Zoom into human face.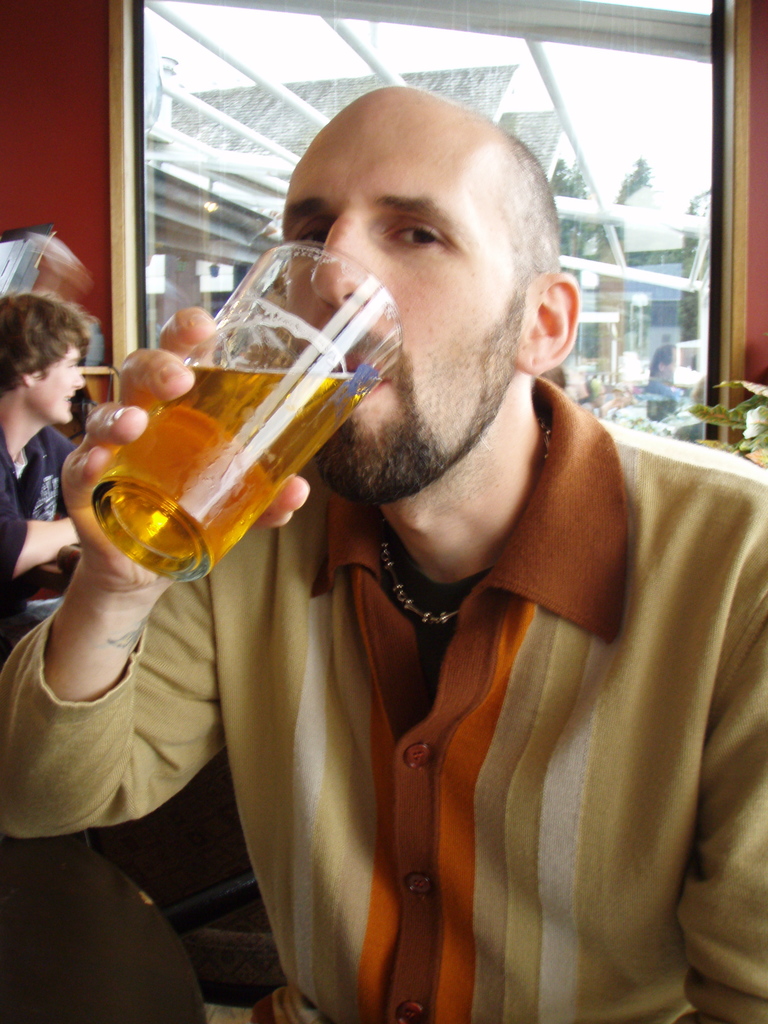
Zoom target: x1=35 y1=346 x2=87 y2=422.
